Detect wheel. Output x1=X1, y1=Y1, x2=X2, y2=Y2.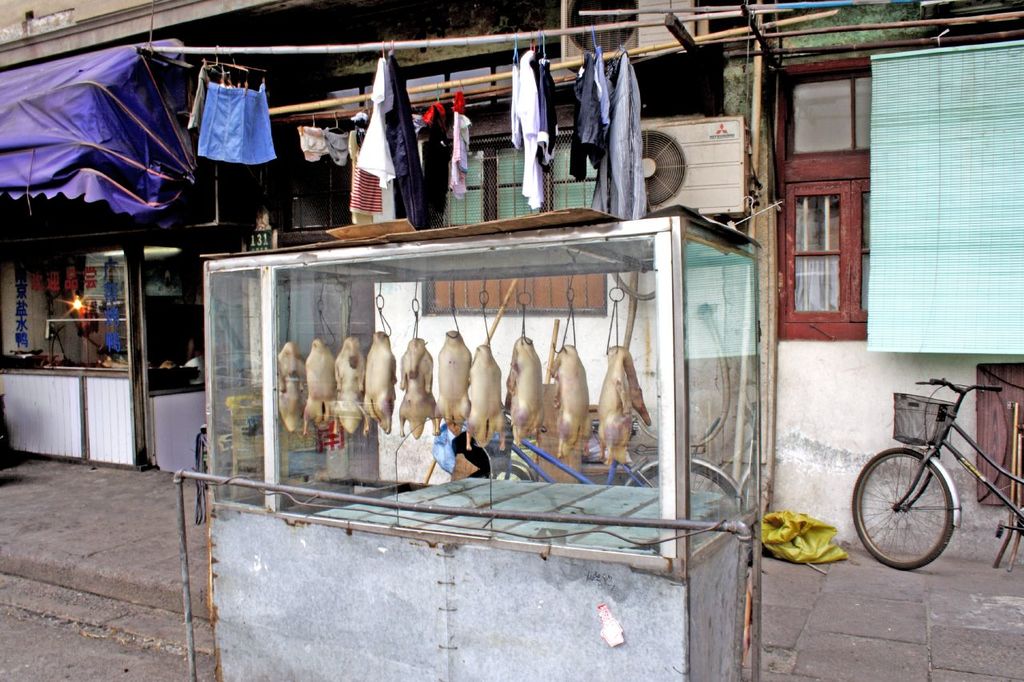
x1=874, y1=454, x2=978, y2=557.
